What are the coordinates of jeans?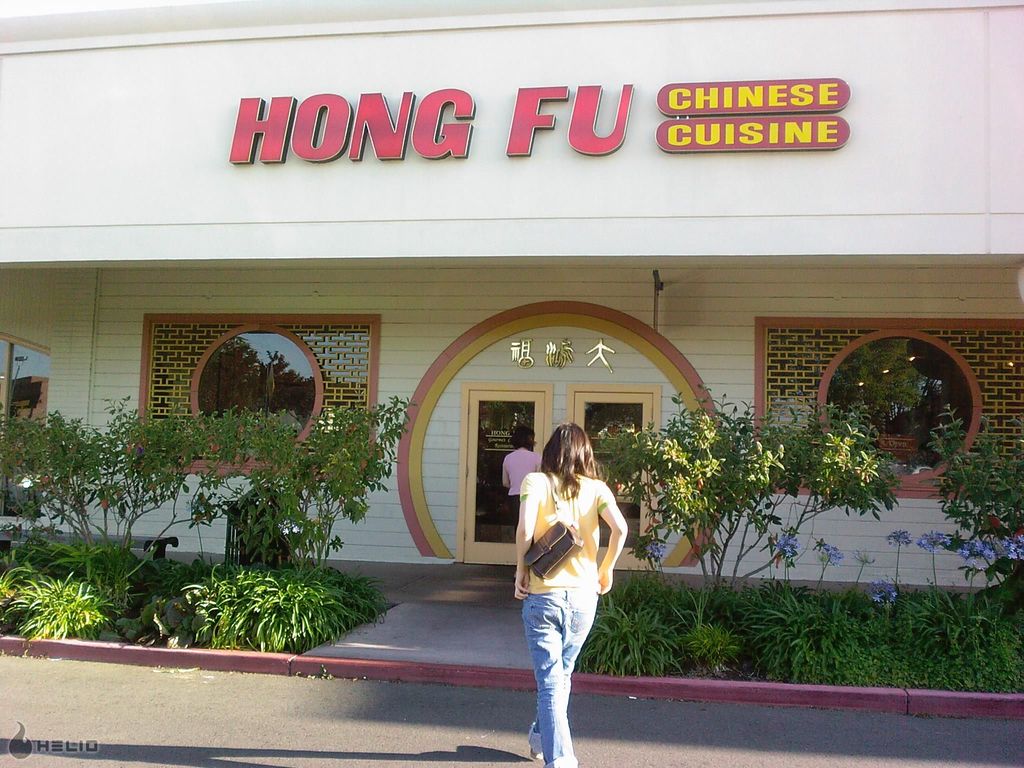
[522, 584, 600, 767].
